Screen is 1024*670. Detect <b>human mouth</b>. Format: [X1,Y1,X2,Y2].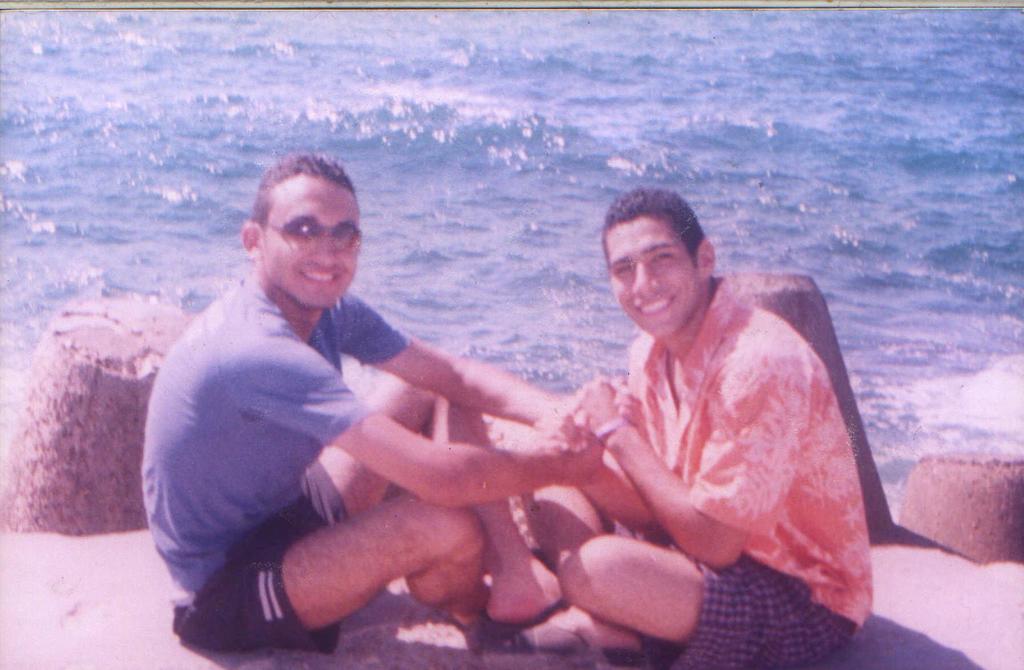
[634,296,676,320].
